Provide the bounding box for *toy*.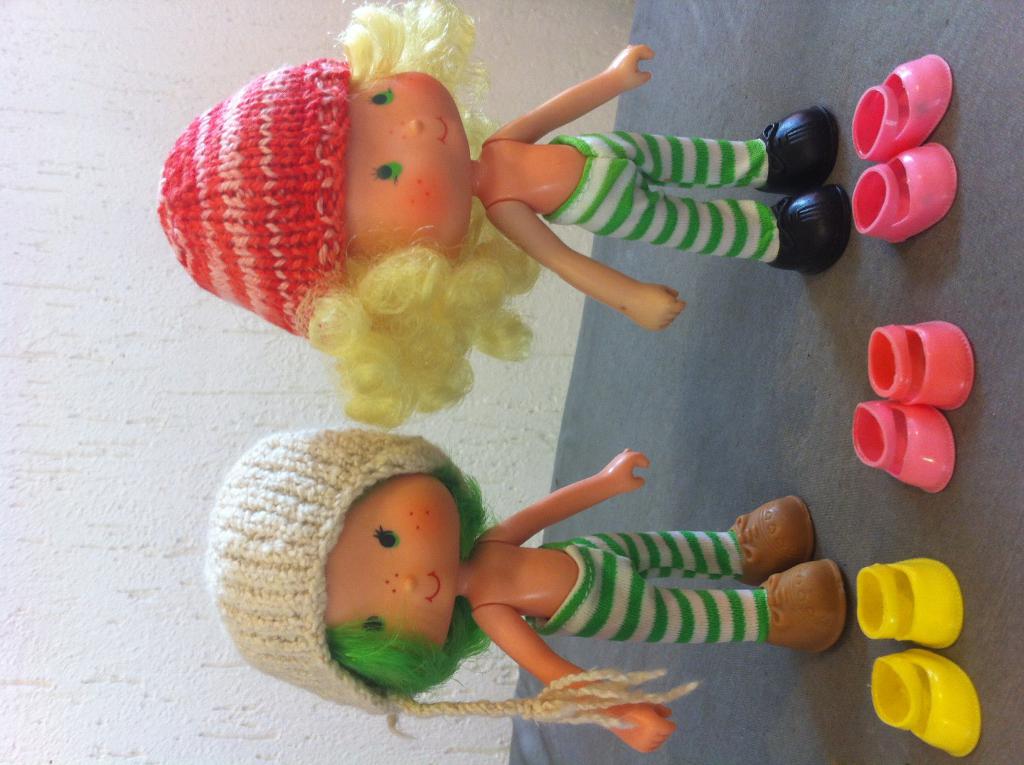
bbox=[160, 0, 854, 431].
